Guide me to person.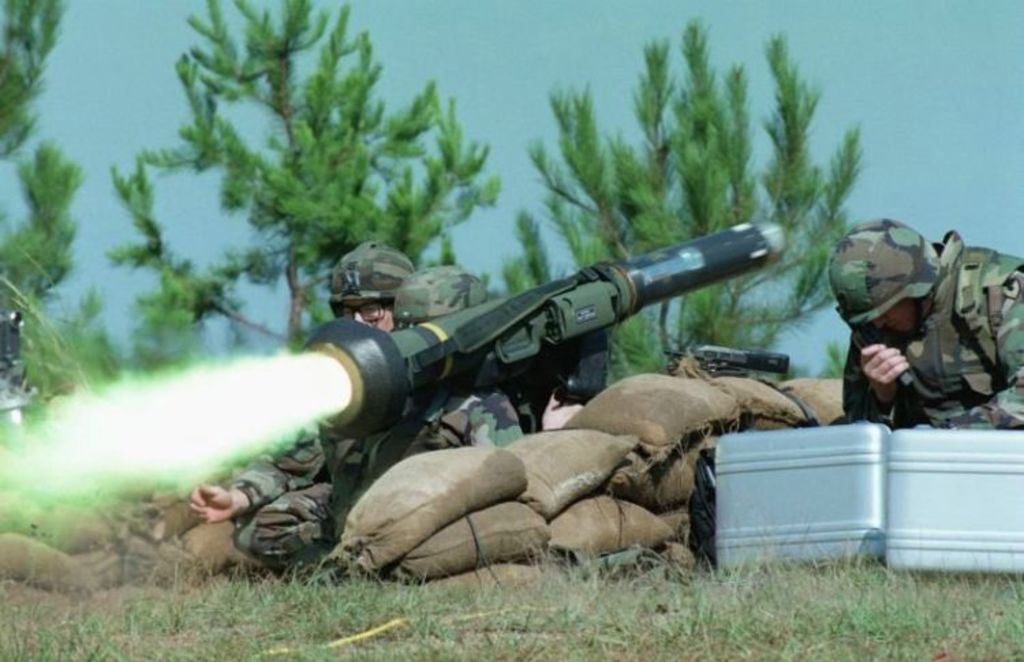
Guidance: bbox=(328, 269, 535, 542).
